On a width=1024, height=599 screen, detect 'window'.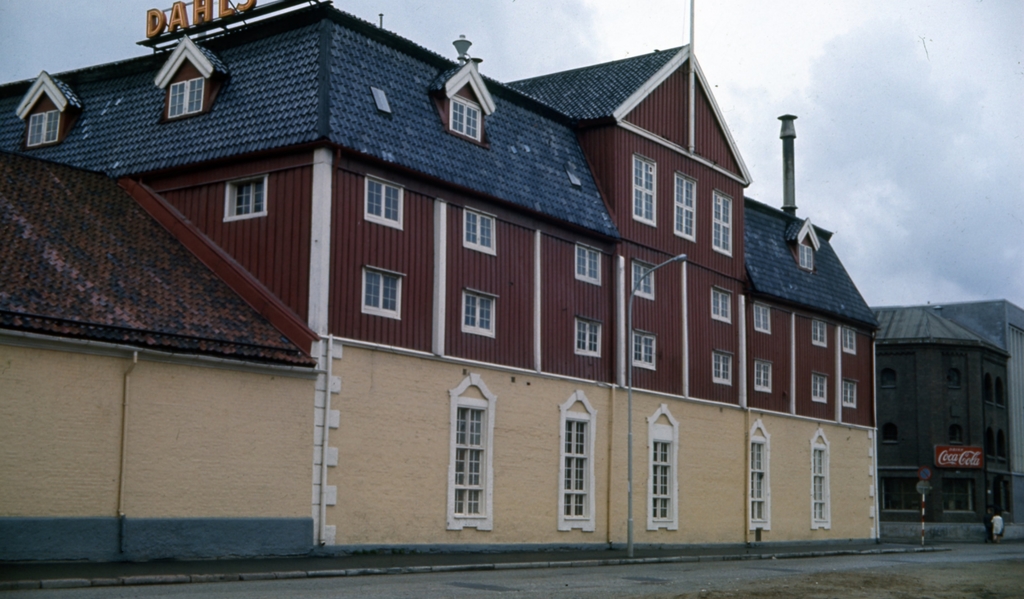
region(364, 181, 400, 228).
